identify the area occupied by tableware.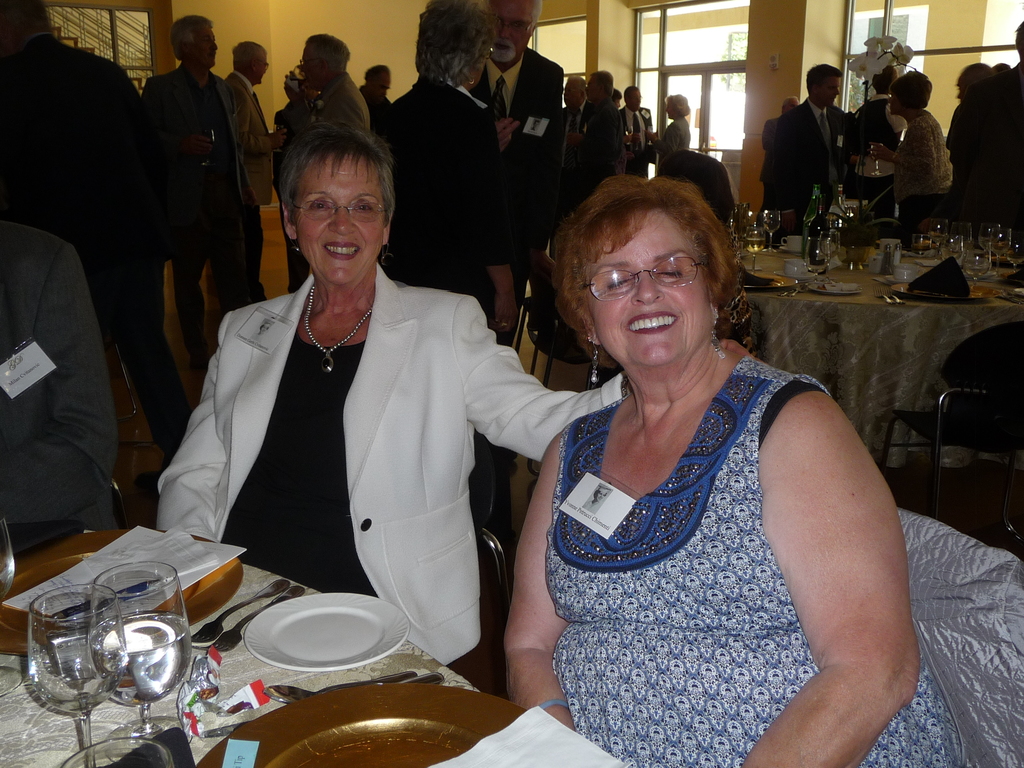
Area: <region>211, 592, 399, 707</region>.
